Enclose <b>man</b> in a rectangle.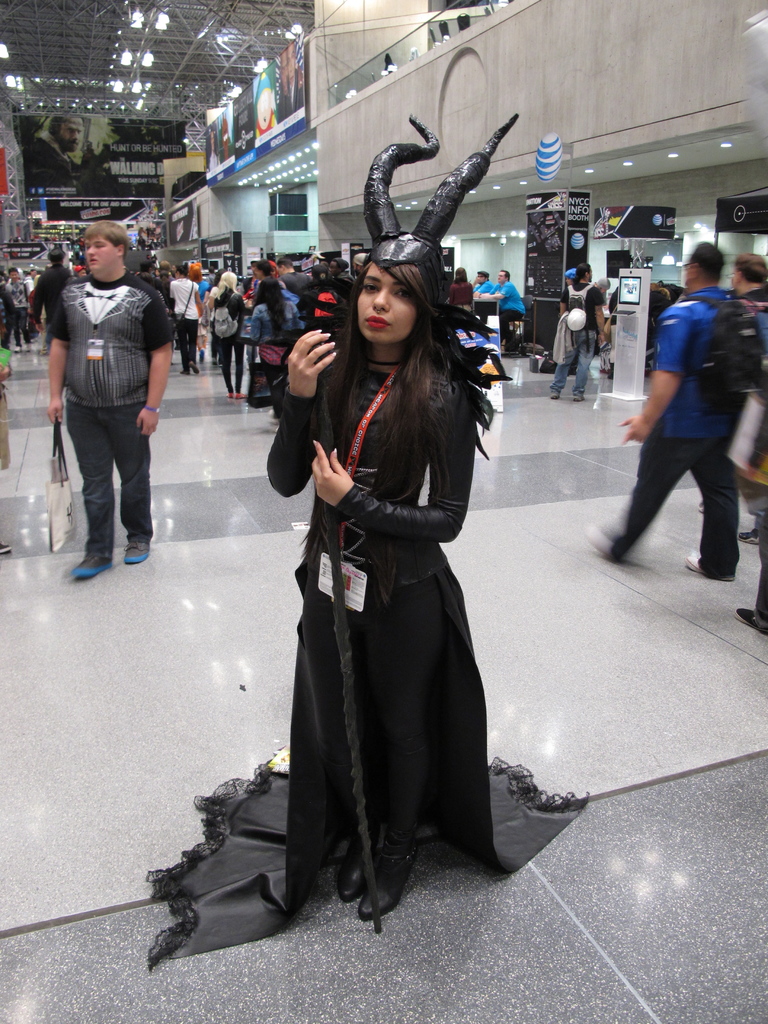
<region>46, 219, 173, 583</region>.
